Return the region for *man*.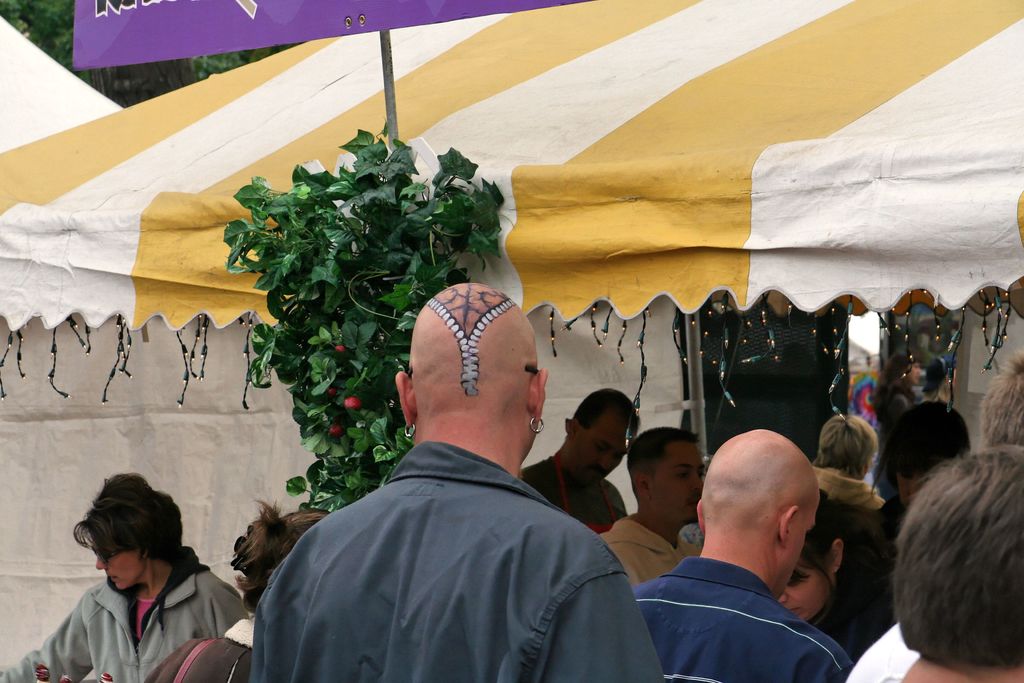
(633,427,855,682).
